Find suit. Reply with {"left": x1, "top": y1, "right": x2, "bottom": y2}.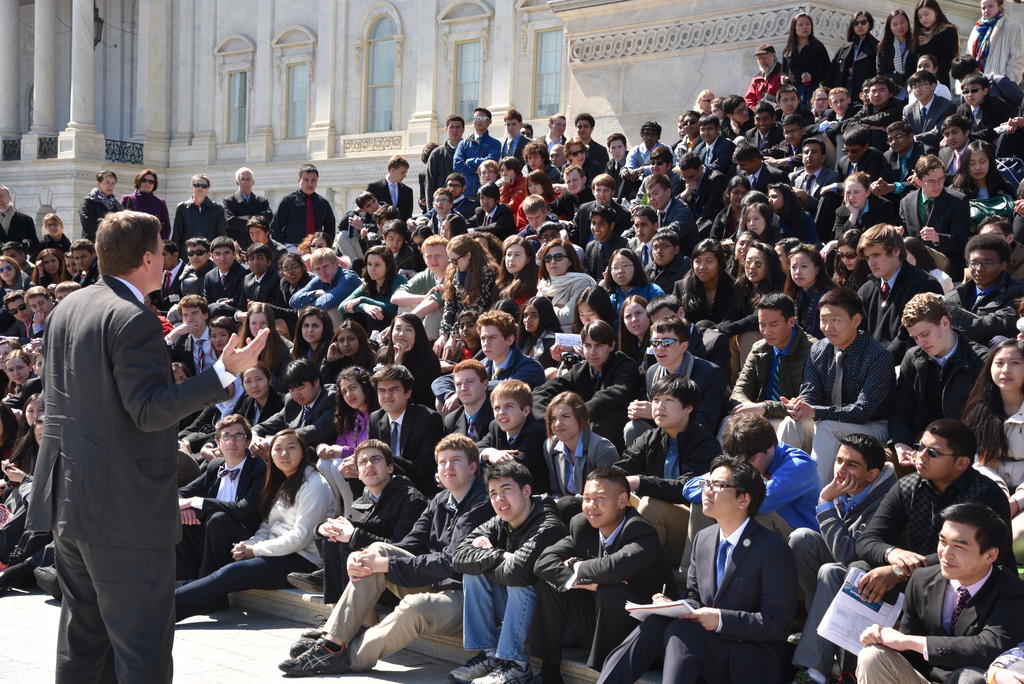
{"left": 205, "top": 259, "right": 246, "bottom": 306}.
